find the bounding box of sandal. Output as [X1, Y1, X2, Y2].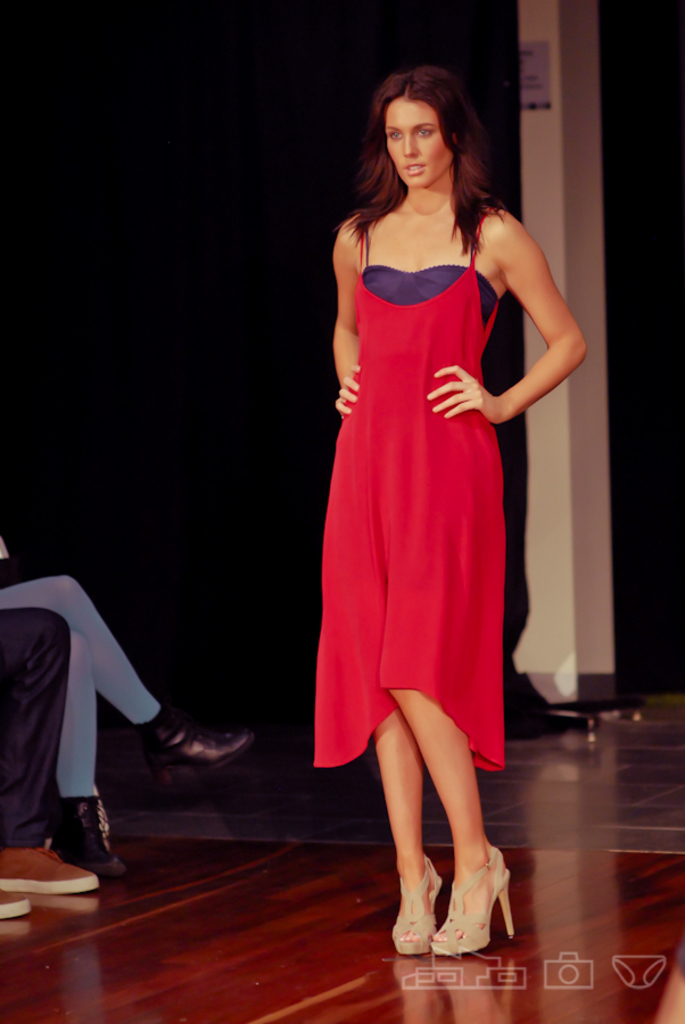
[393, 854, 441, 959].
